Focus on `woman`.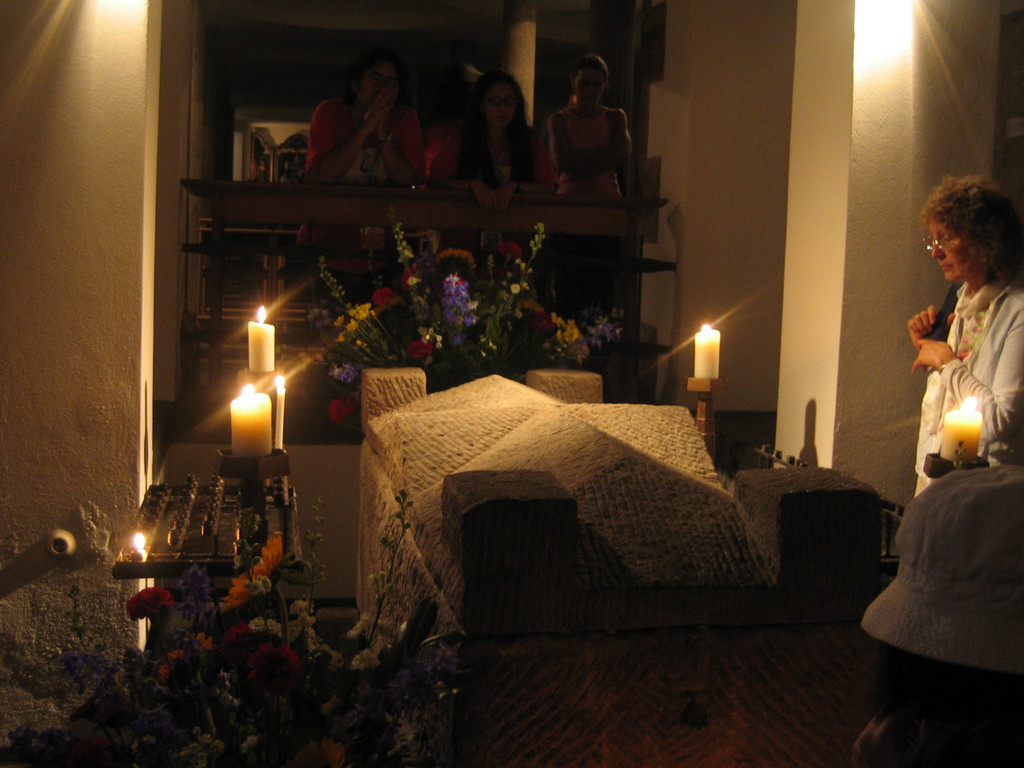
Focused at 428/73/558/201.
